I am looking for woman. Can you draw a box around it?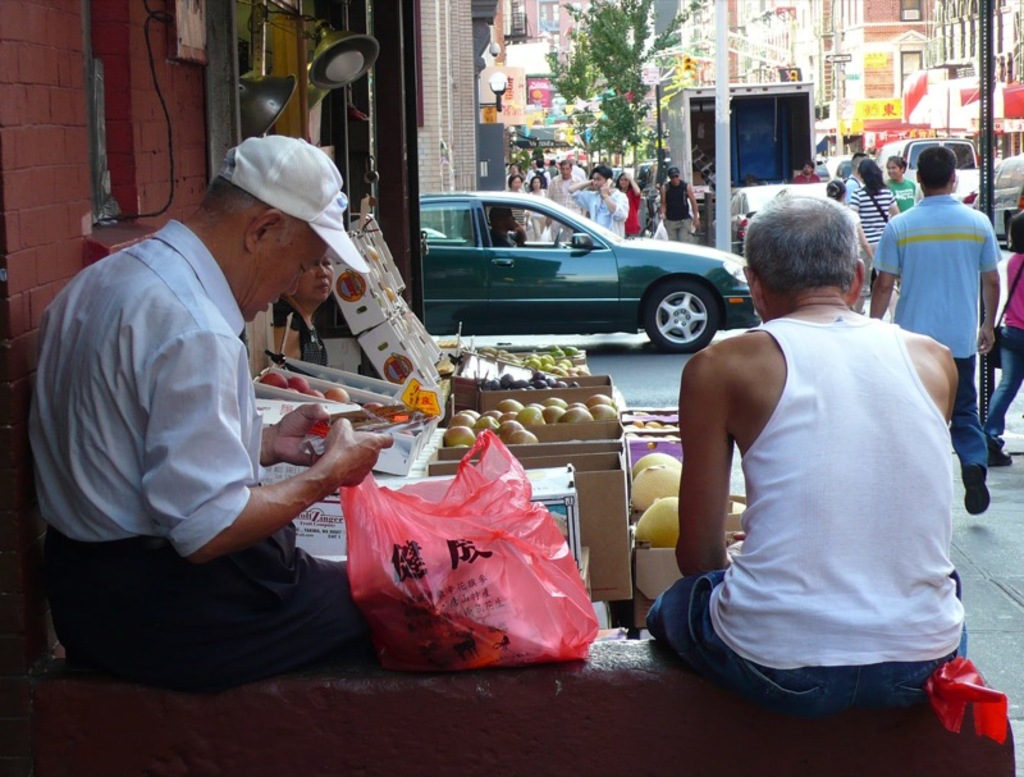
Sure, the bounding box is 508/173/527/224.
